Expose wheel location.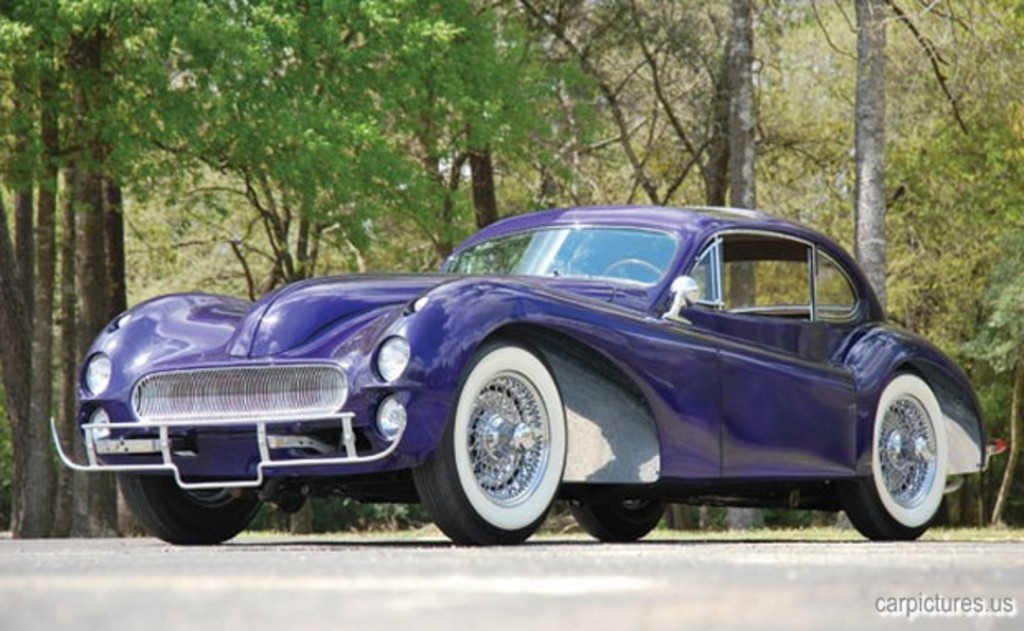
Exposed at [116, 476, 264, 540].
